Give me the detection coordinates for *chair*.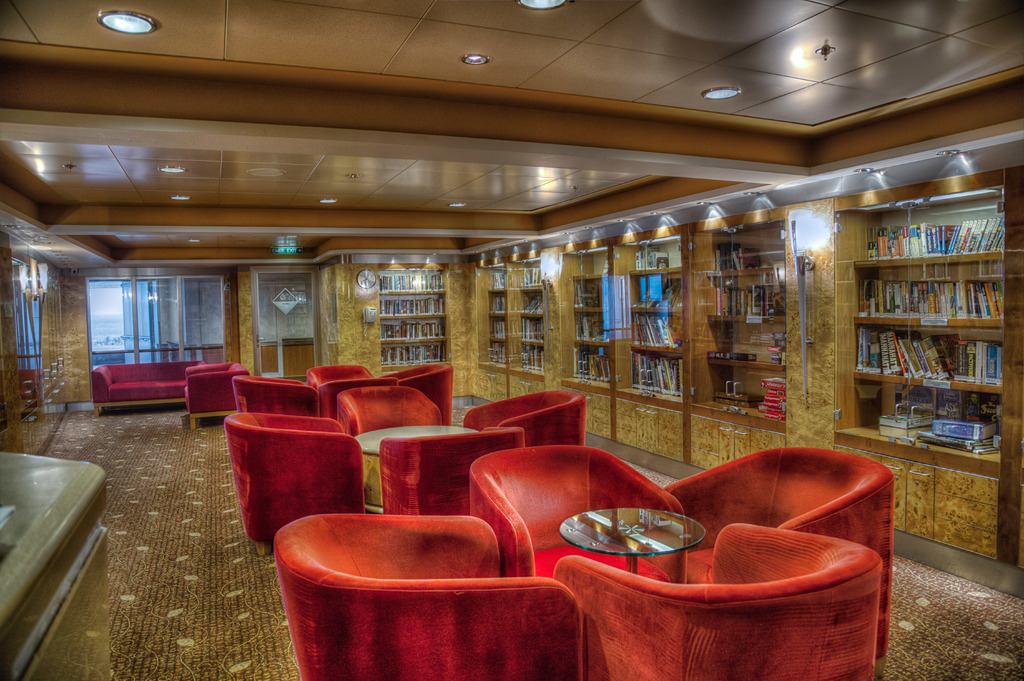
271,512,588,680.
